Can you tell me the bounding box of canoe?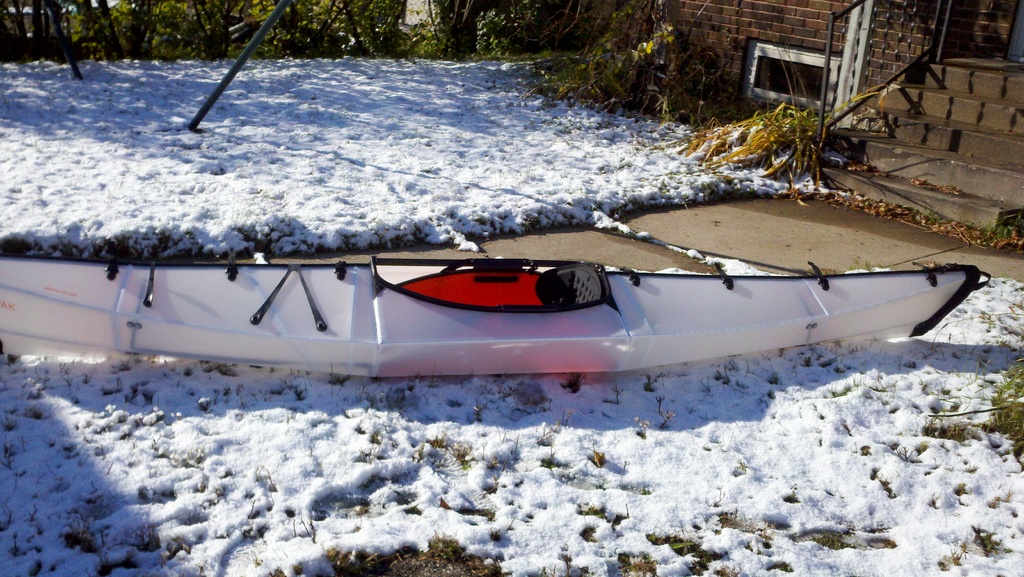
(left=36, top=218, right=984, bottom=403).
